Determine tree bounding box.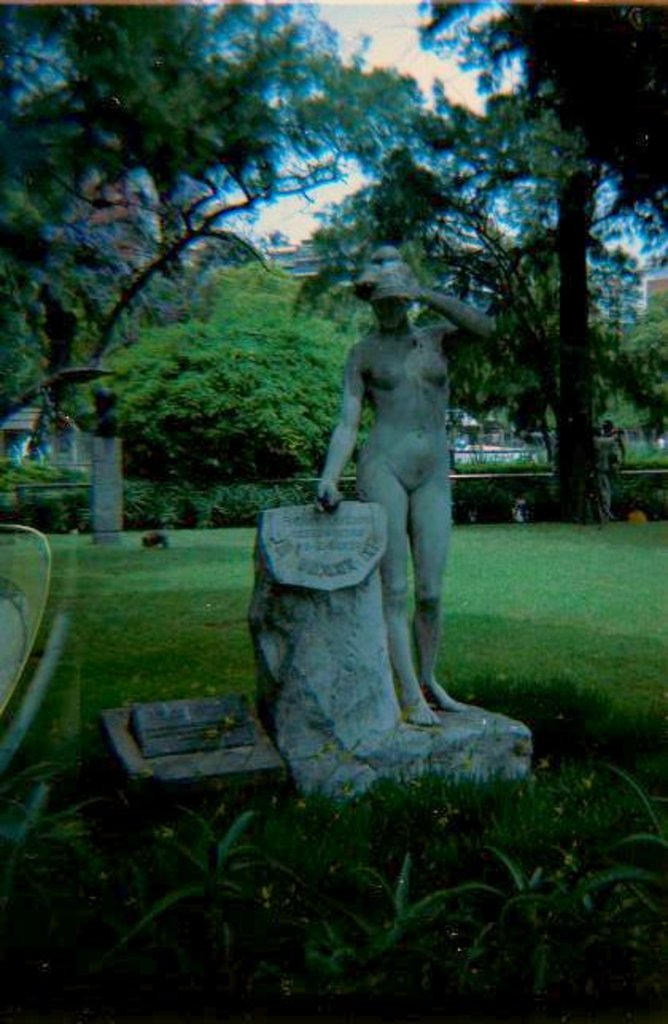
Determined: select_region(293, 84, 666, 558).
